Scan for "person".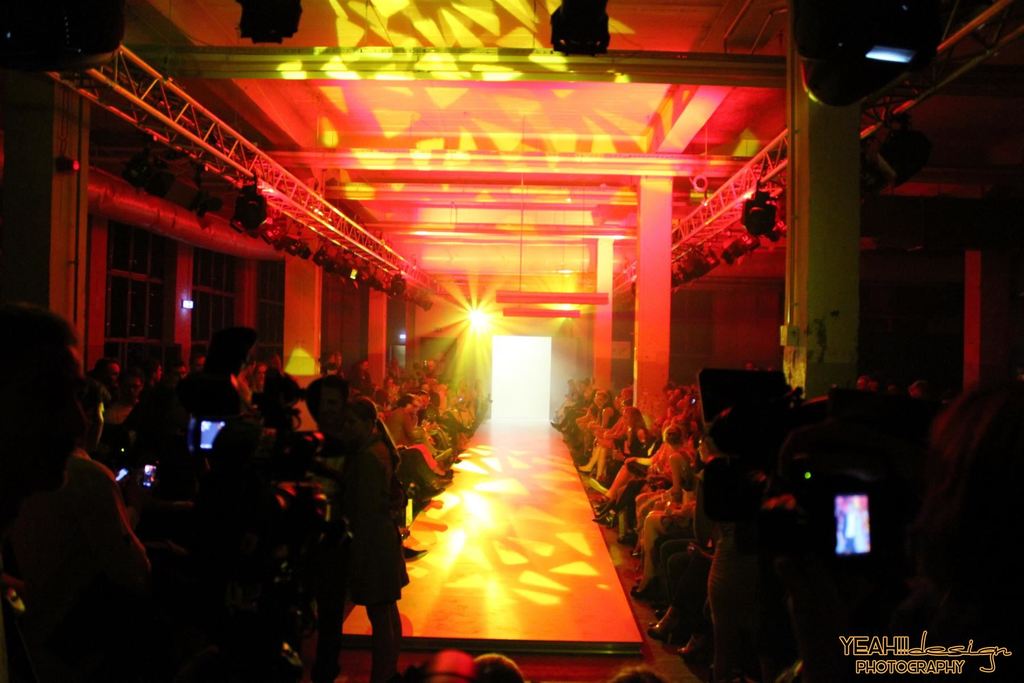
Scan result: l=419, t=383, r=441, b=416.
